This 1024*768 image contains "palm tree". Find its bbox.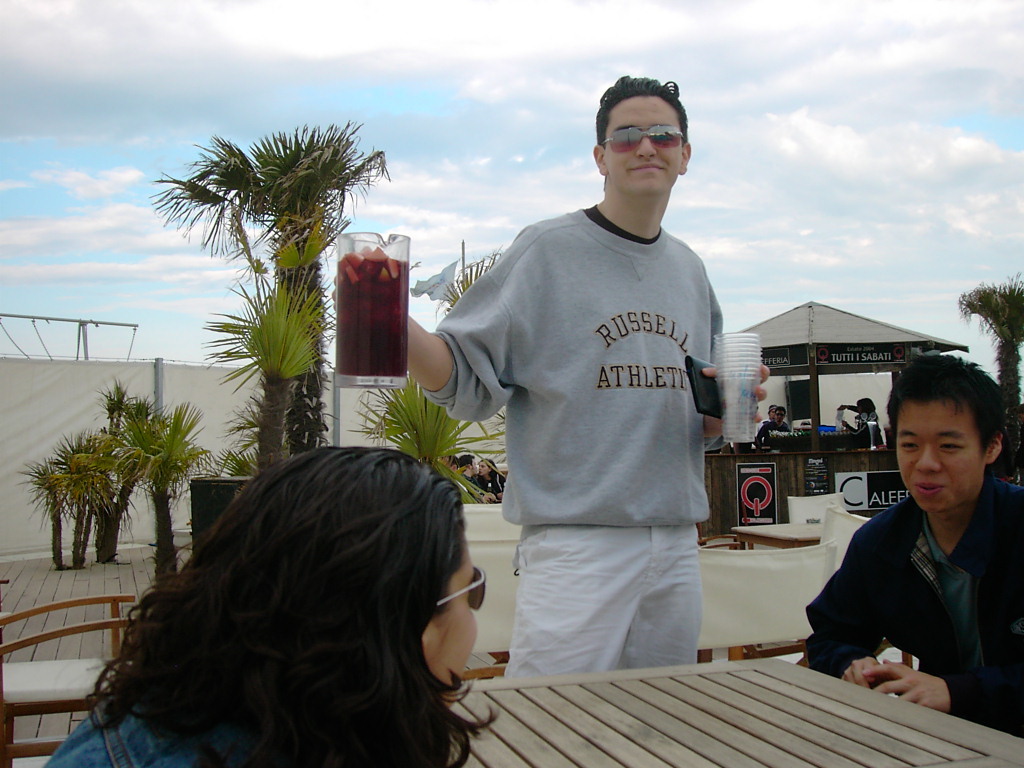
(x1=955, y1=276, x2=1023, y2=434).
